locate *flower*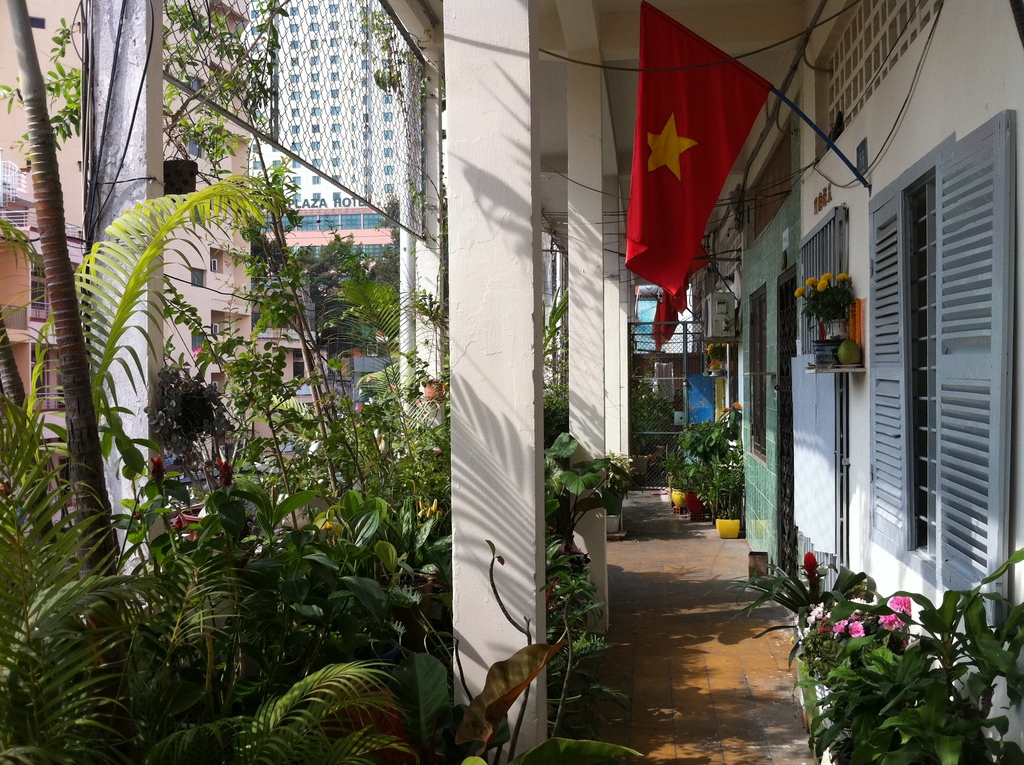
(168, 514, 199, 542)
